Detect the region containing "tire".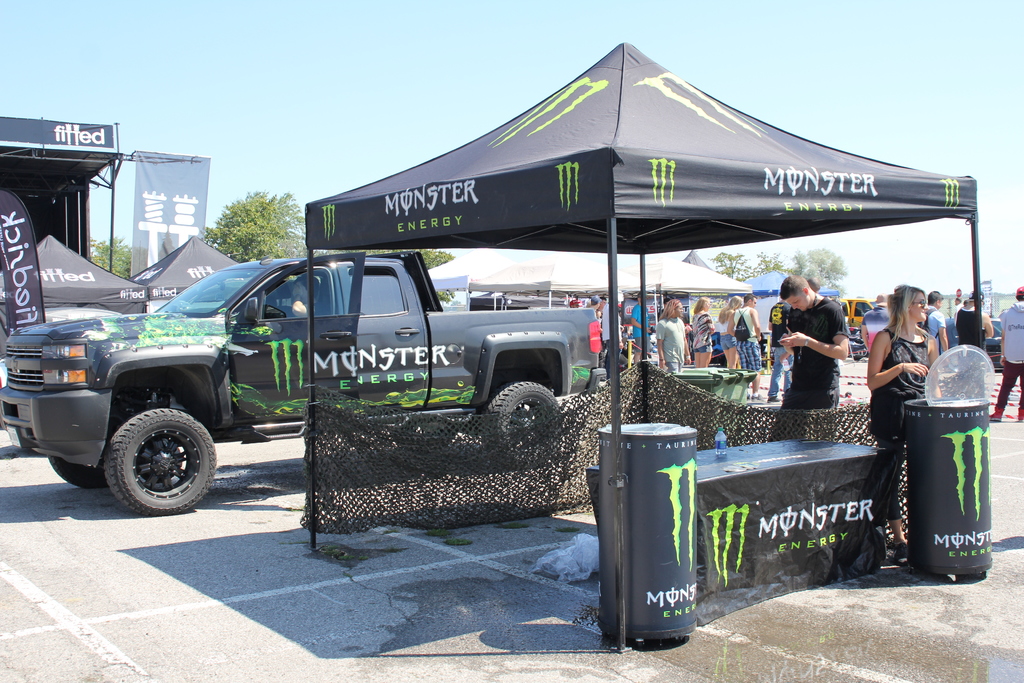
box=[116, 408, 209, 507].
